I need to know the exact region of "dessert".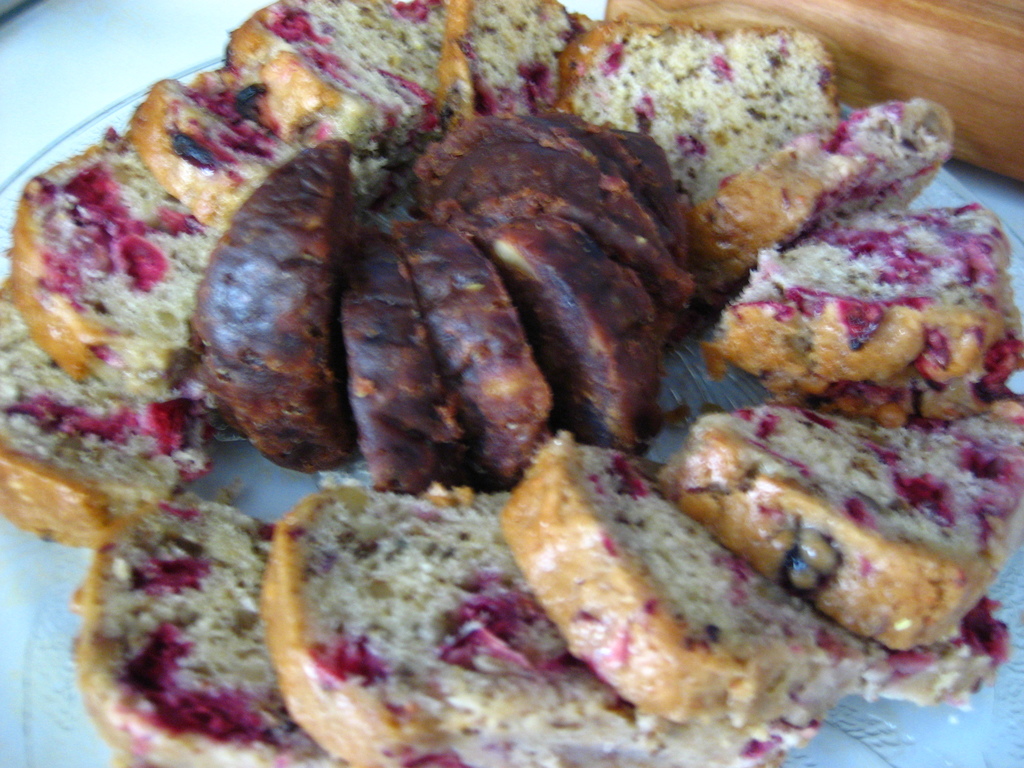
Region: pyautogui.locateOnScreen(0, 277, 207, 556).
